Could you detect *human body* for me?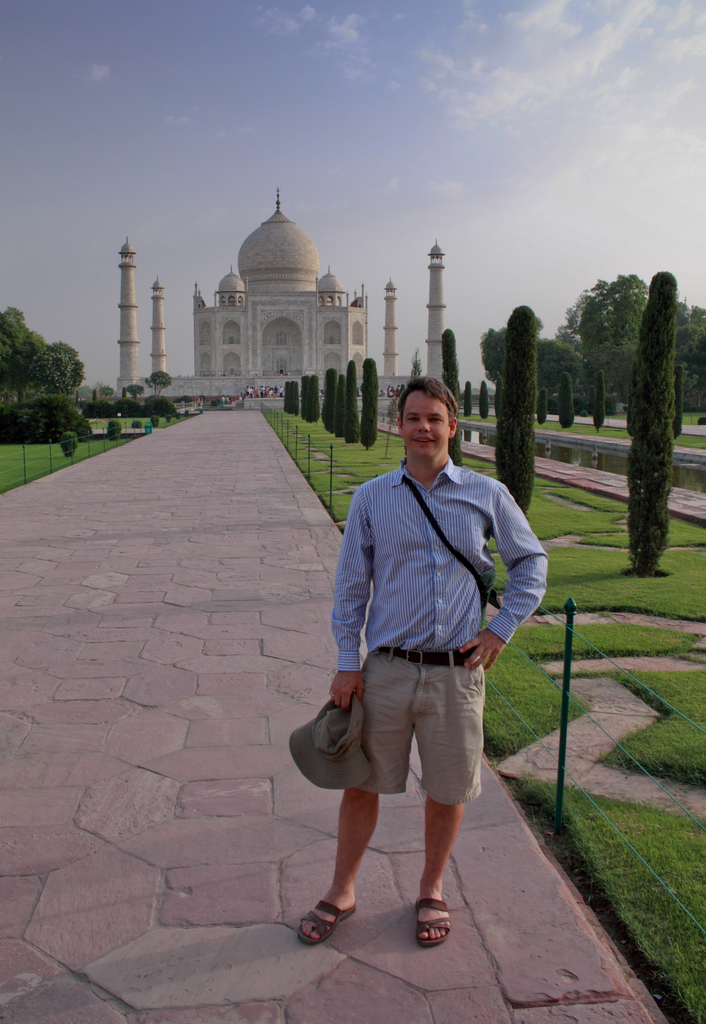
Detection result: box(279, 387, 284, 399).
